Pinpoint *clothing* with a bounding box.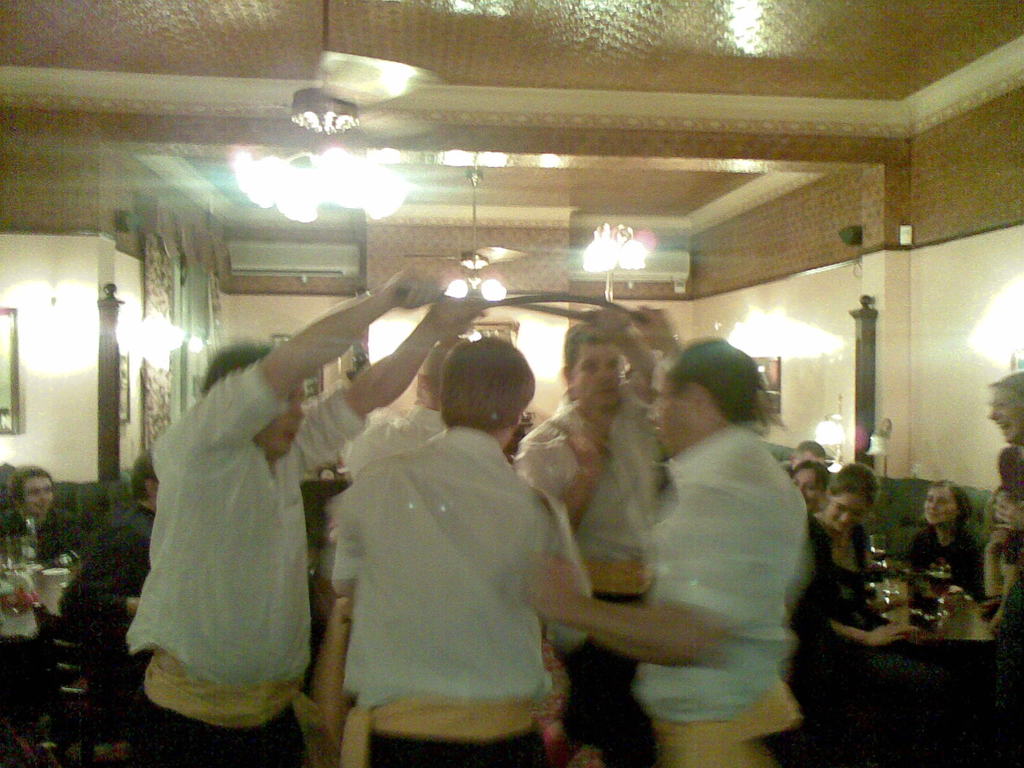
(639, 419, 811, 767).
